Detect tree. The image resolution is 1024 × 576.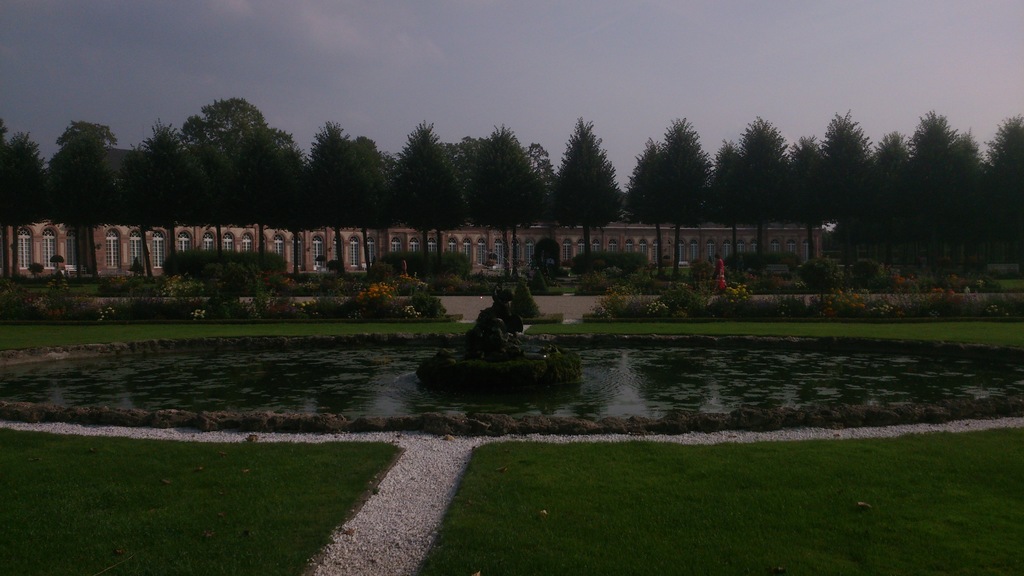
129 126 214 268.
